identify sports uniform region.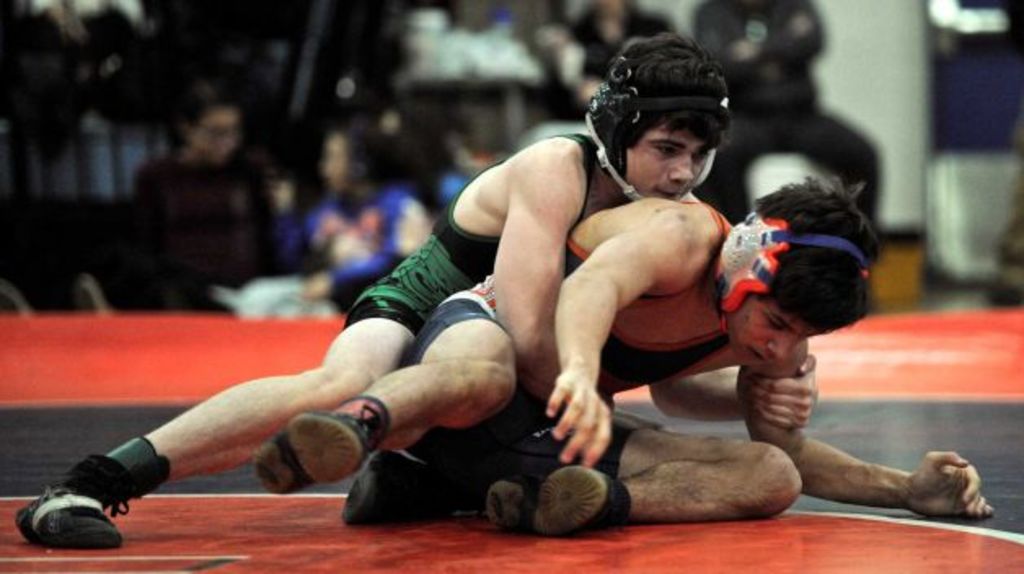
Region: 13:98:730:550.
